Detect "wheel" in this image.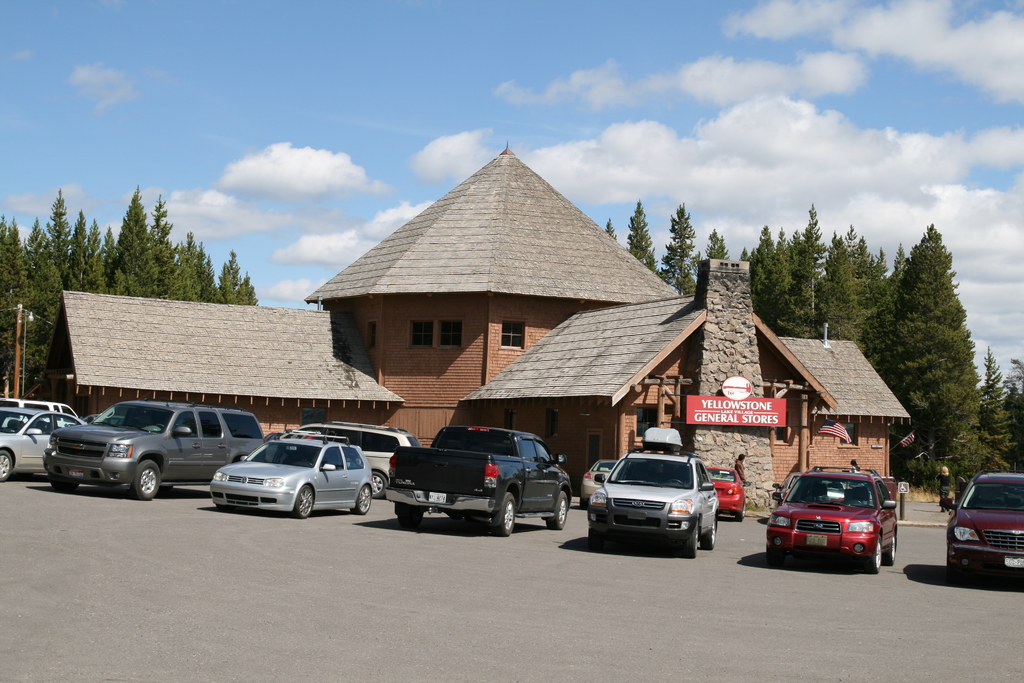
Detection: Rect(50, 473, 77, 492).
